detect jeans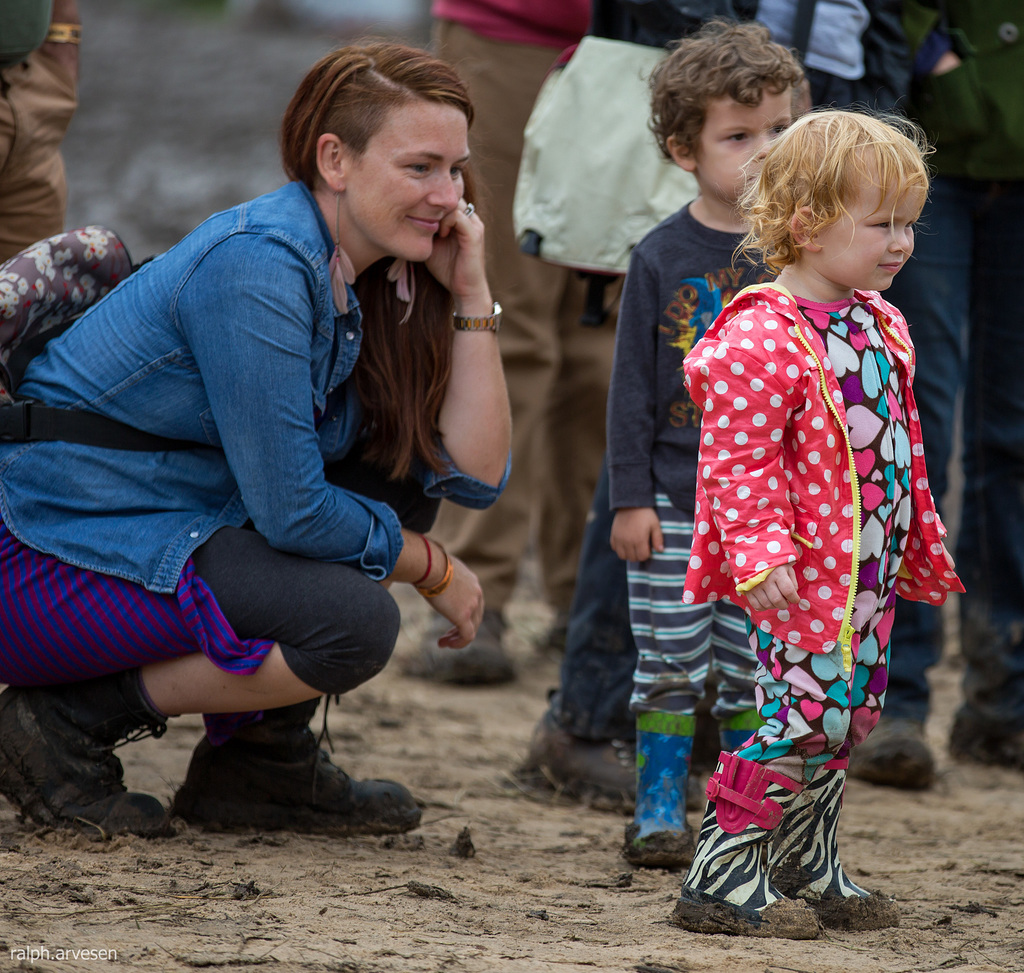
detection(0, 179, 511, 583)
